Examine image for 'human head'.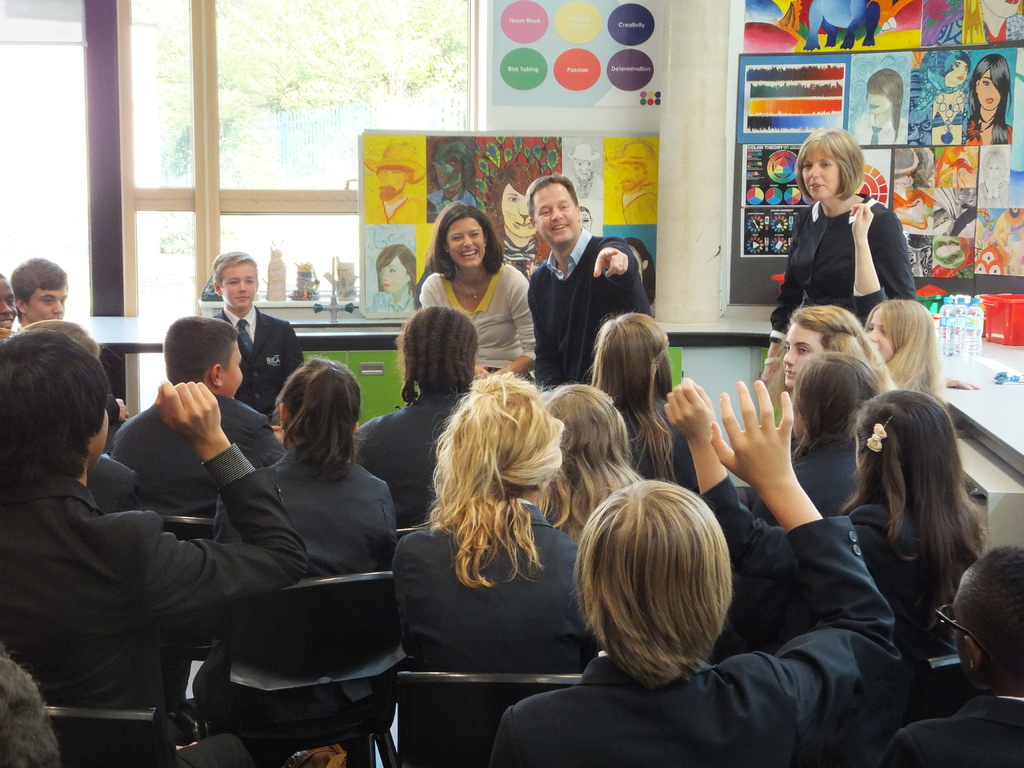
Examination result: x1=370 y1=160 x2=419 y2=204.
